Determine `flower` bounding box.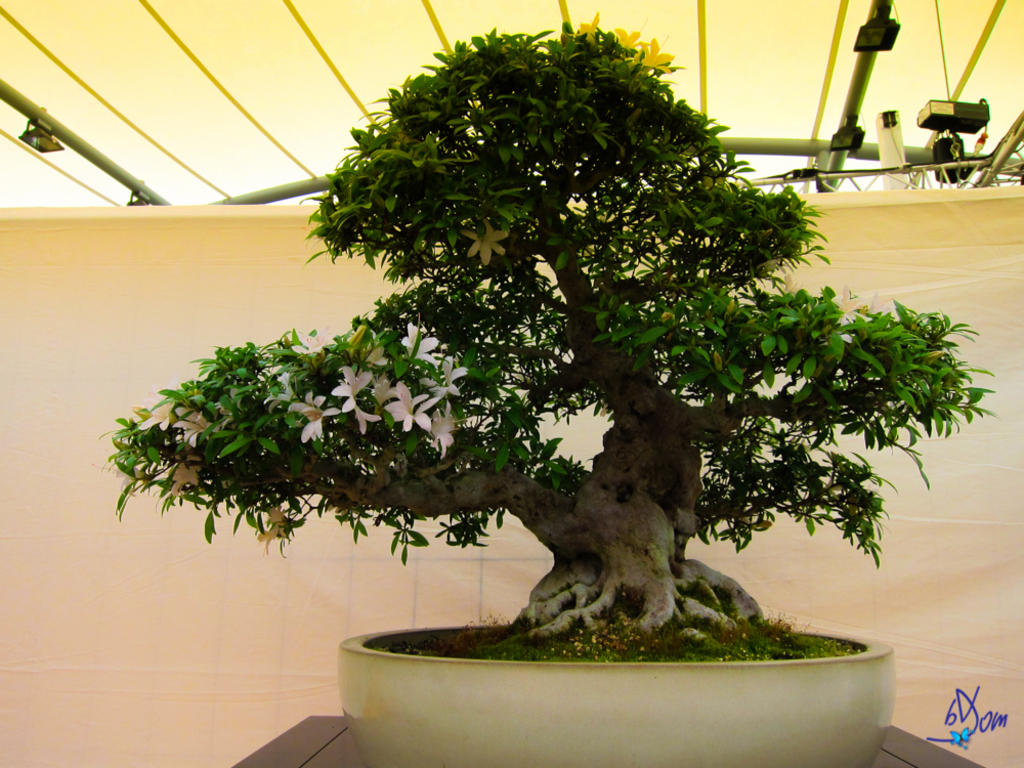
Determined: BBox(435, 351, 467, 400).
